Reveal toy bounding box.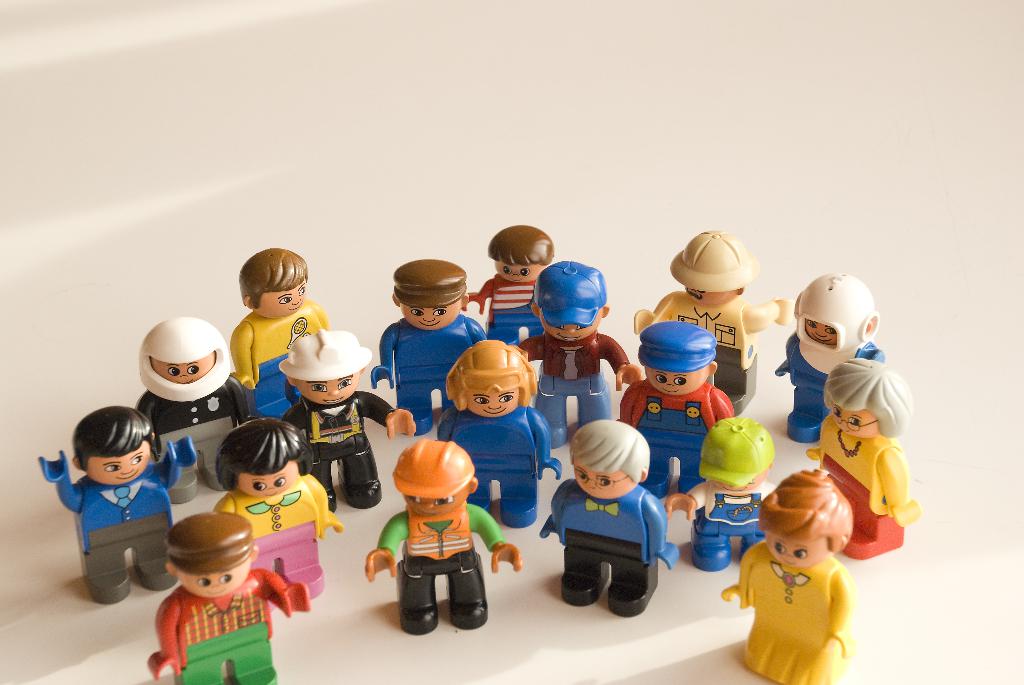
Revealed: <bbox>719, 465, 858, 684</bbox>.
